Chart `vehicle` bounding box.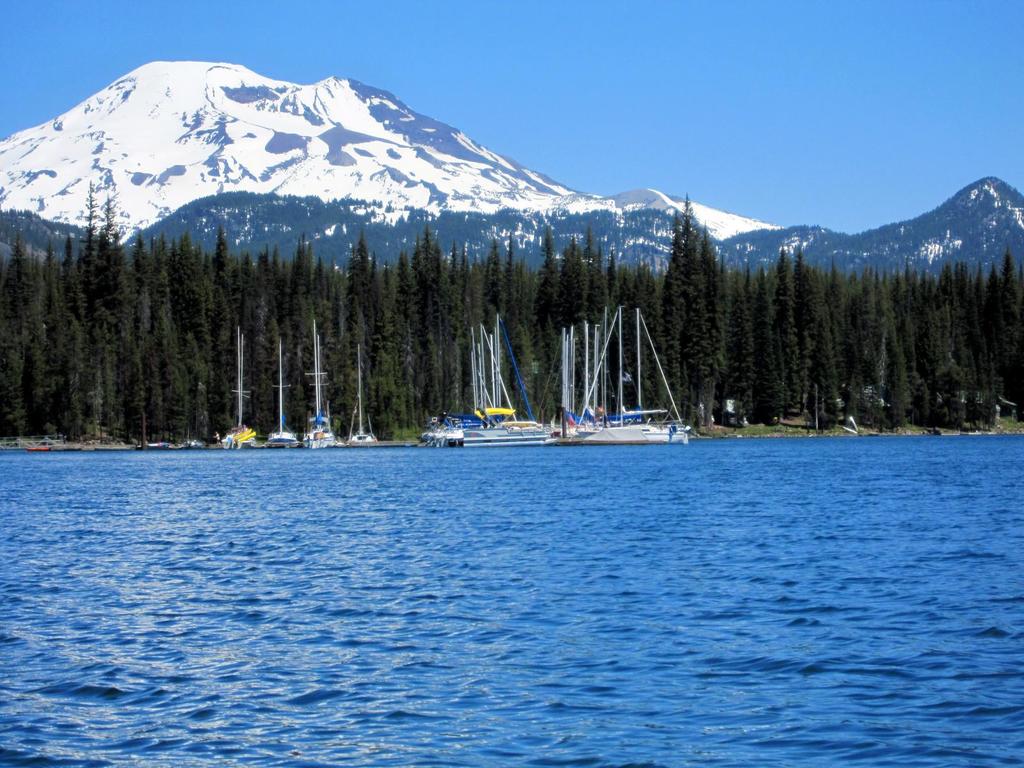
Charted: 216:326:259:452.
